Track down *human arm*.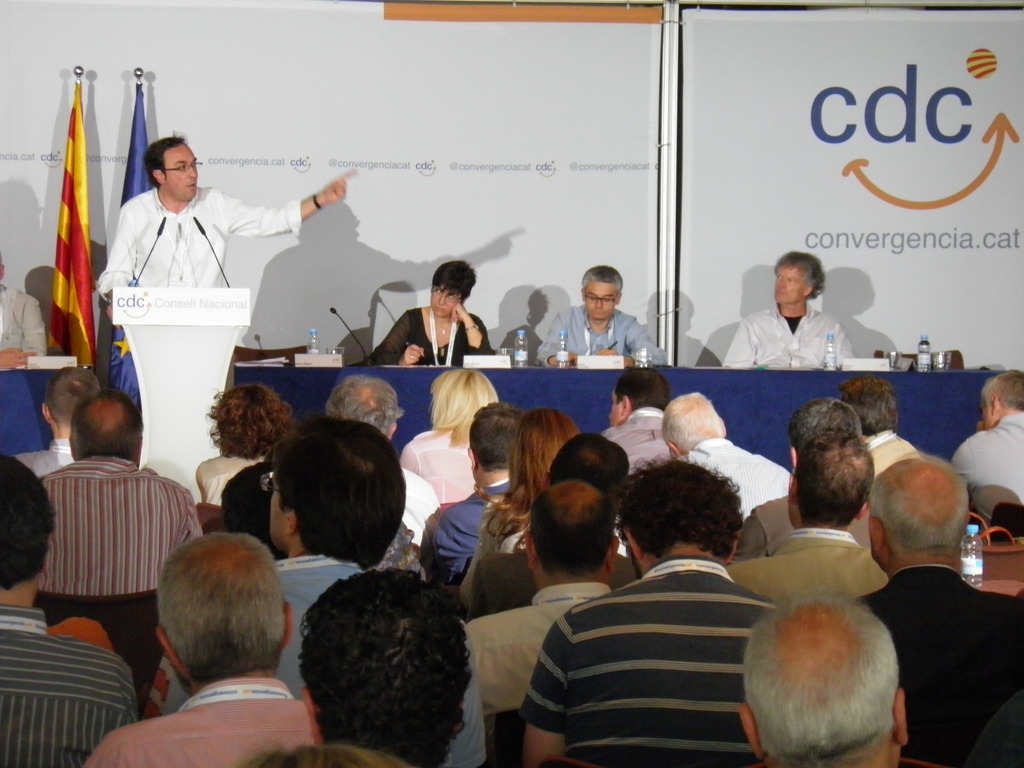
Tracked to 361:308:433:371.
